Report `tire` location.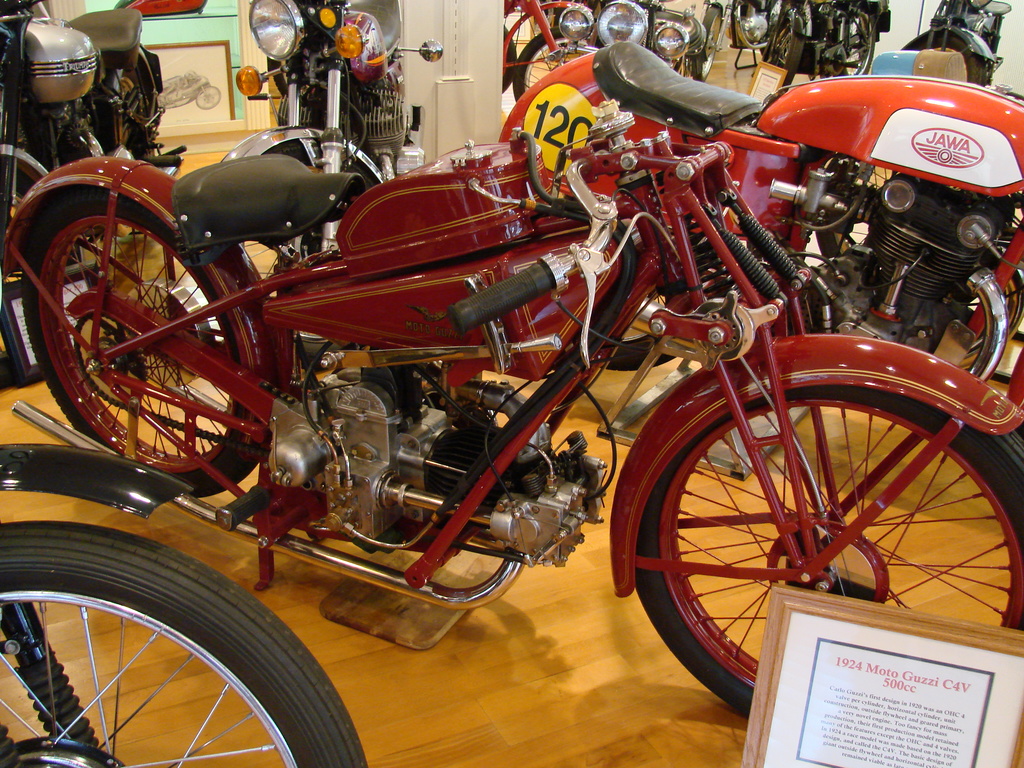
Report: detection(195, 84, 221, 109).
